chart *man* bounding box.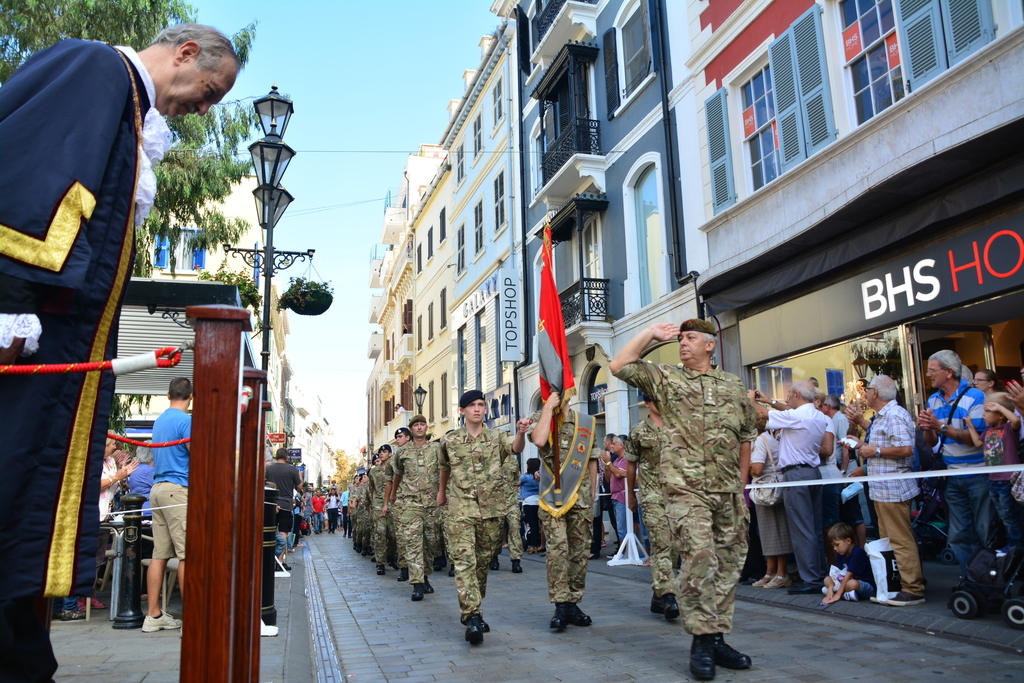
Charted: (x1=530, y1=394, x2=604, y2=626).
